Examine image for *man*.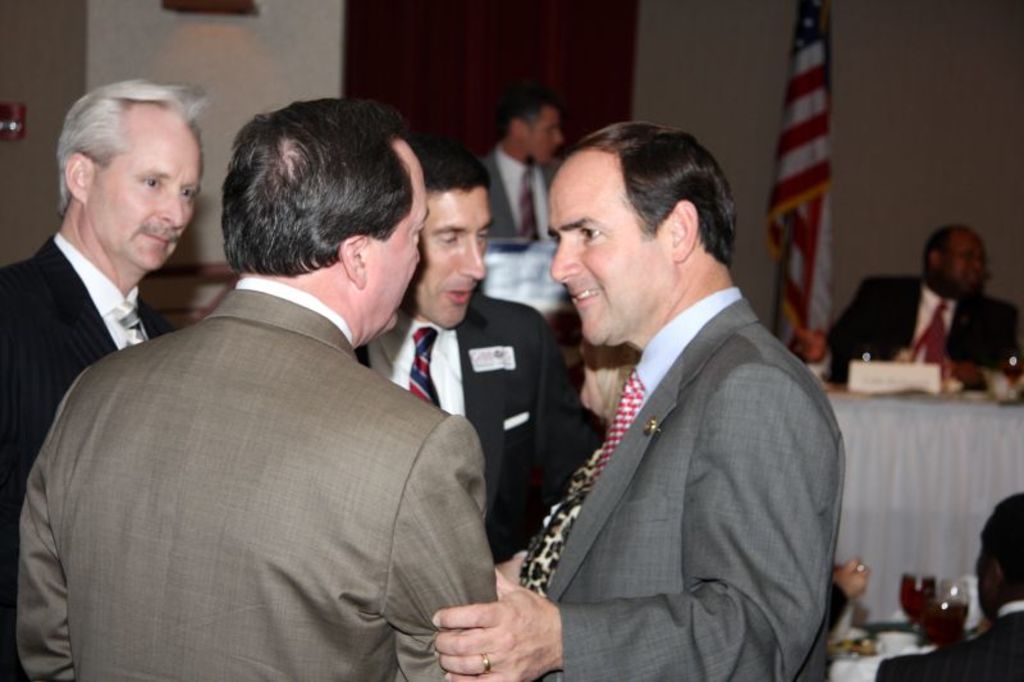
Examination result: 353, 136, 604, 572.
